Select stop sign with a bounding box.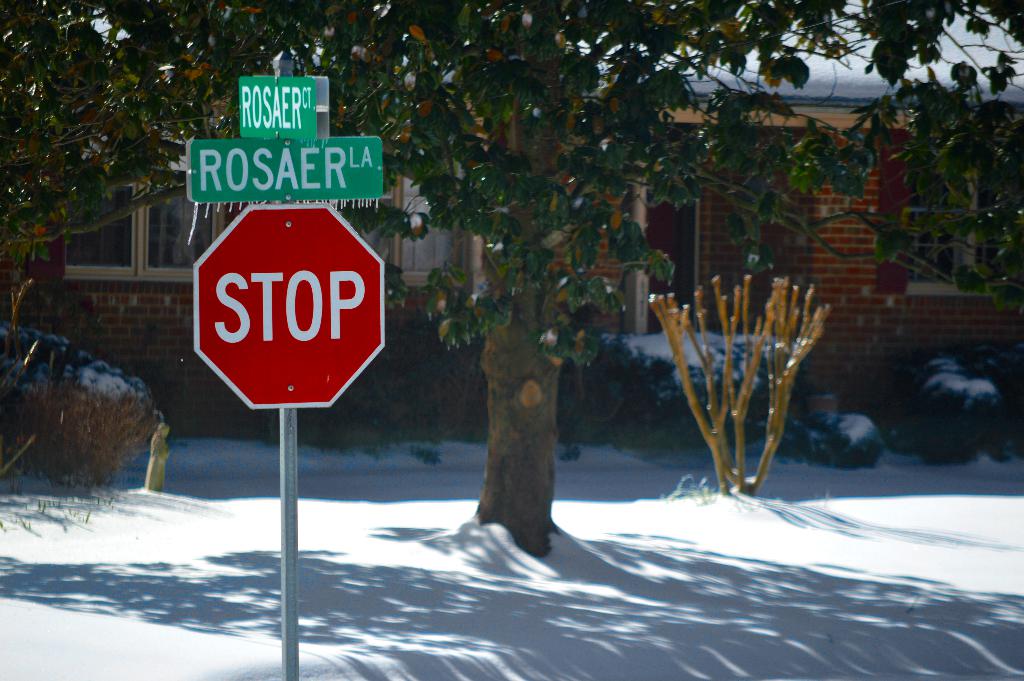
192, 202, 387, 409.
